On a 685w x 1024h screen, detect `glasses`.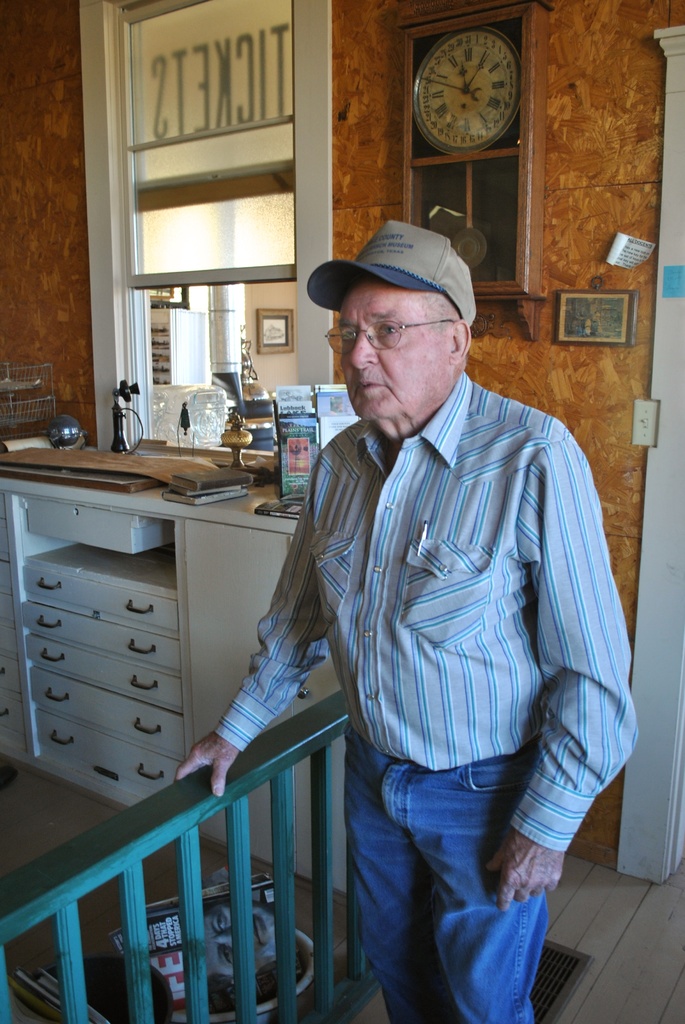
box(322, 303, 472, 350).
